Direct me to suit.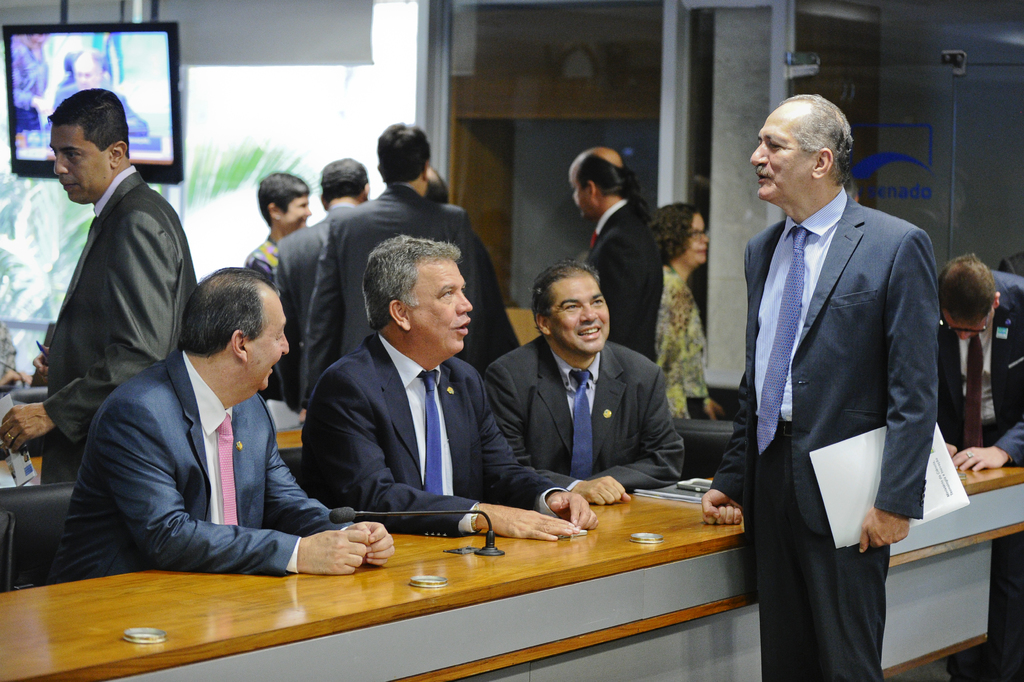
Direction: l=38, t=170, r=198, b=485.
